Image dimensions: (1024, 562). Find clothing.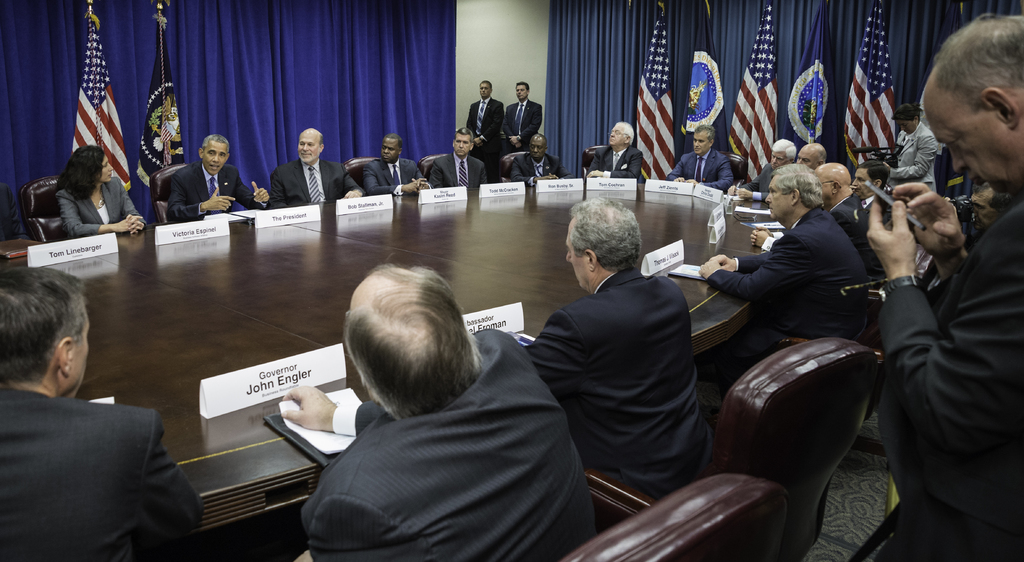
{"x1": 706, "y1": 204, "x2": 868, "y2": 402}.
